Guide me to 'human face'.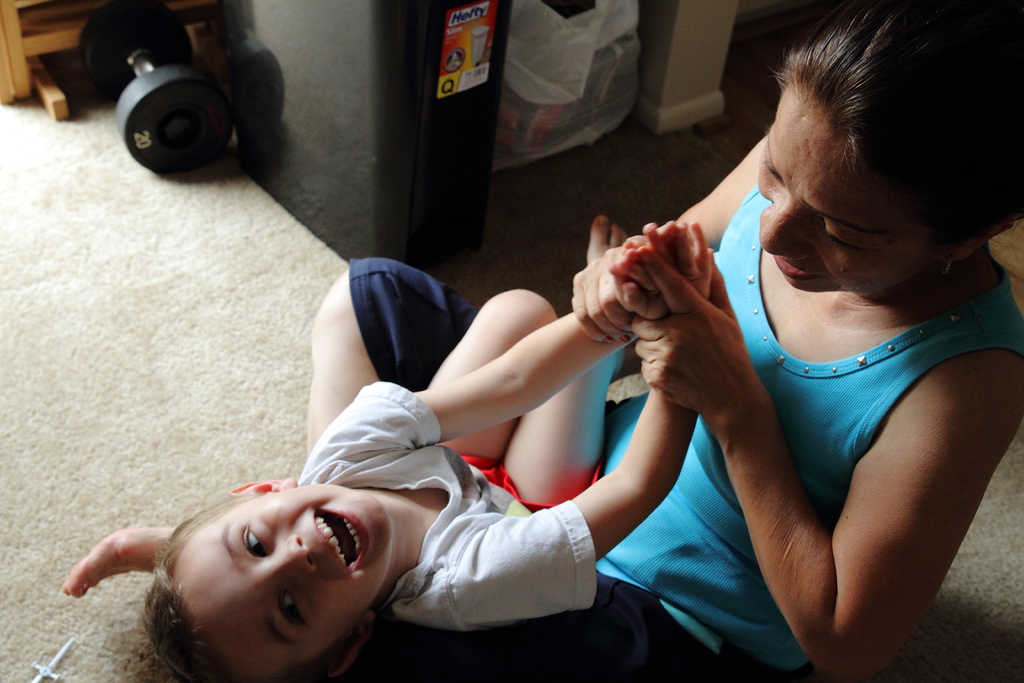
Guidance: <box>168,478,413,682</box>.
